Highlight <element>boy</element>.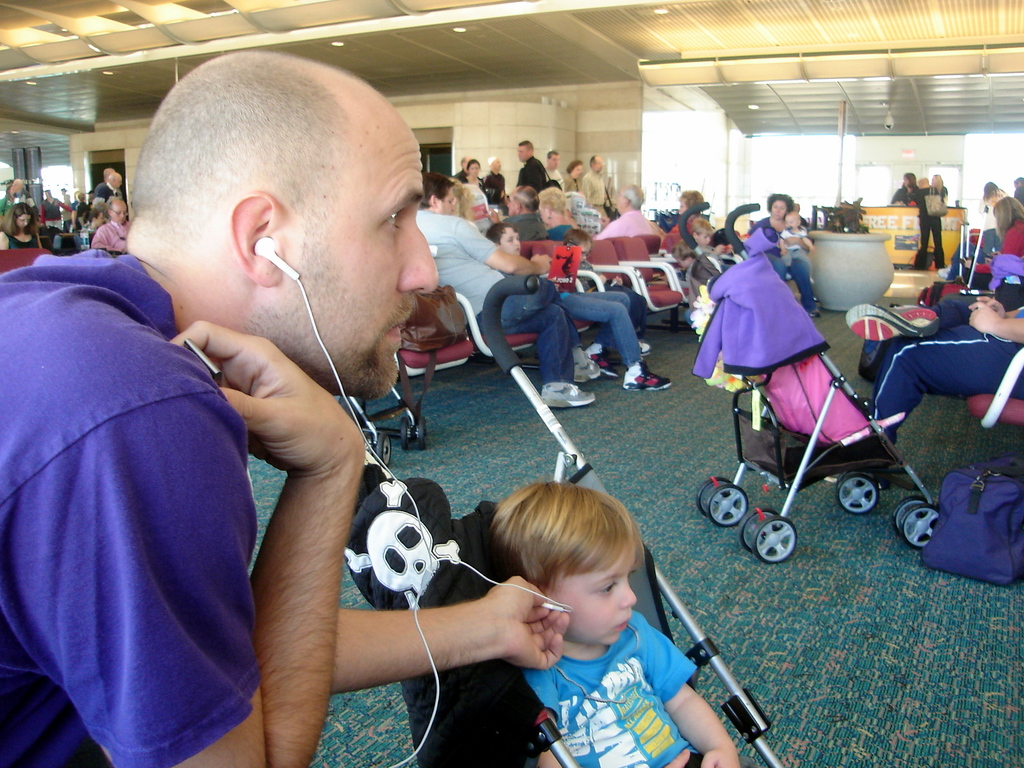
Highlighted region: x1=690, y1=218, x2=730, y2=259.
